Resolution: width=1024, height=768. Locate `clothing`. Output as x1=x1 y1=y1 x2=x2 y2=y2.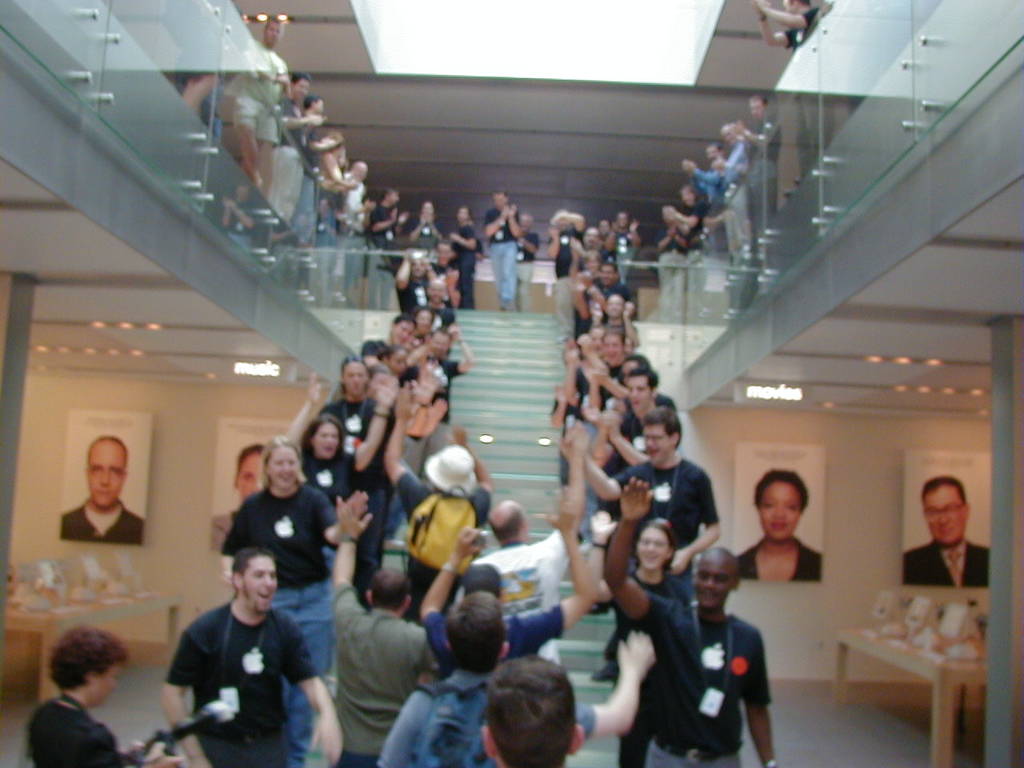
x1=30 y1=698 x2=122 y2=767.
